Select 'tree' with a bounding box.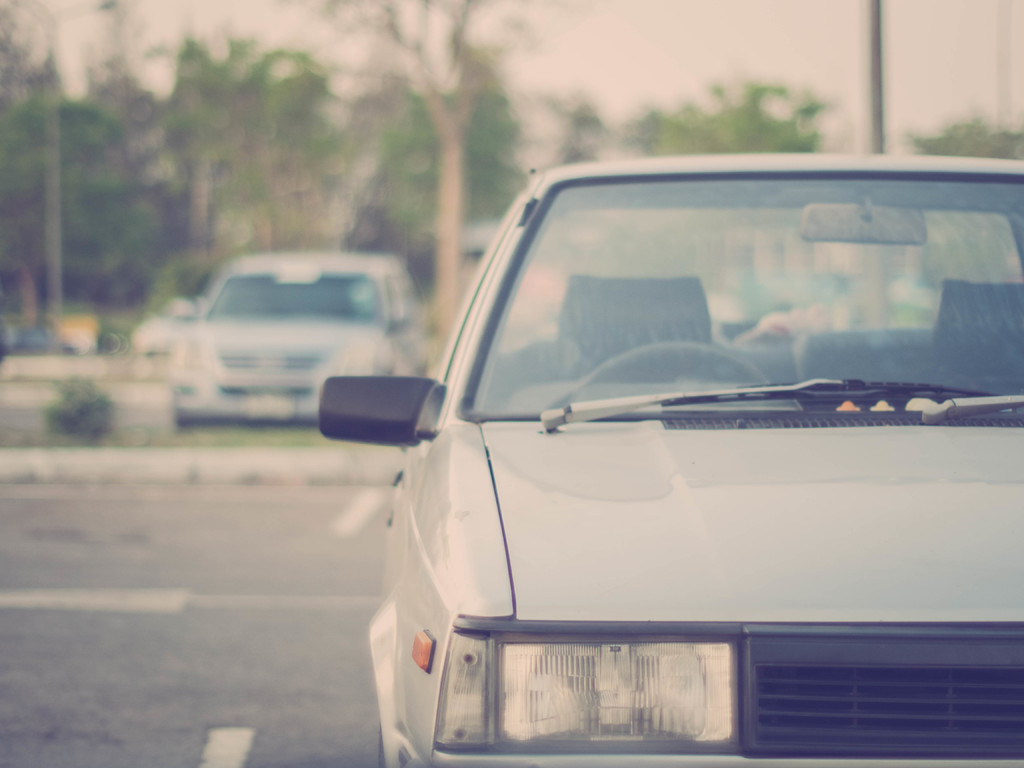
<region>918, 116, 1023, 156</region>.
